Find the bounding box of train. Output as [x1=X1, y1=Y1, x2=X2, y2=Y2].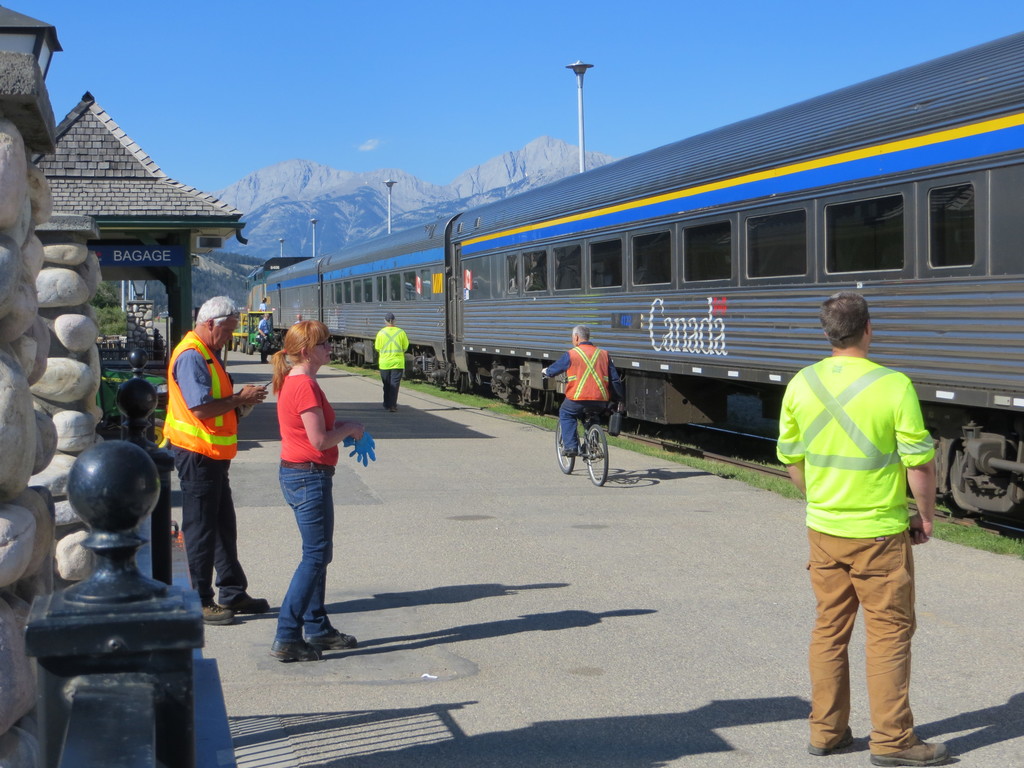
[x1=245, y1=31, x2=1023, y2=529].
